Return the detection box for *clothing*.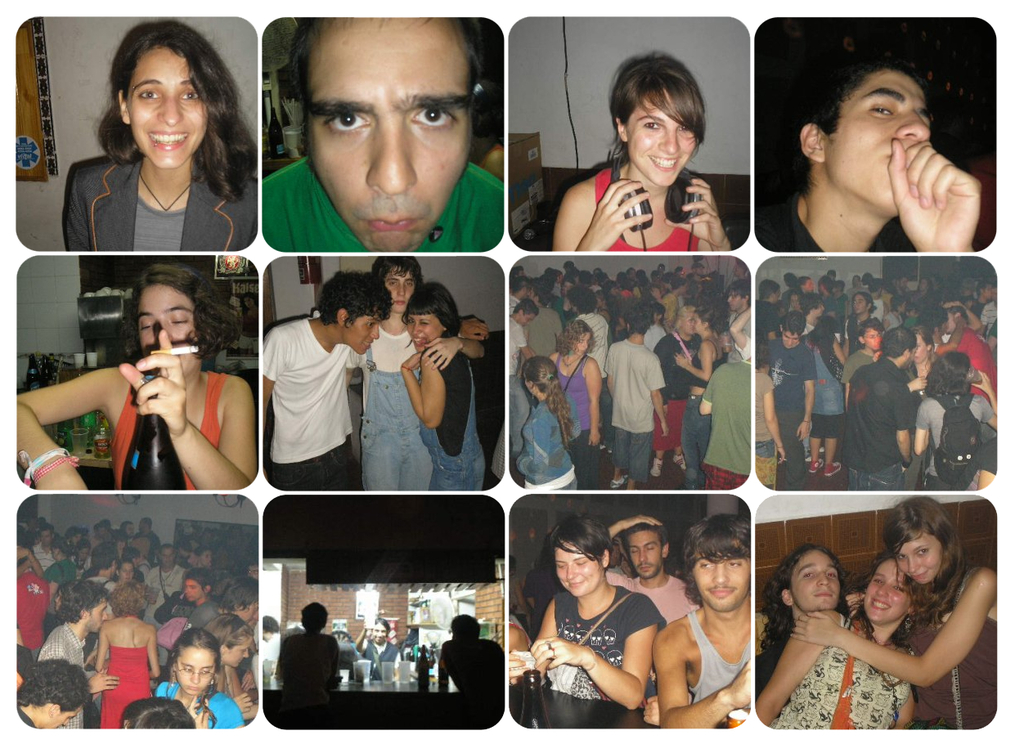
{"left": 38, "top": 620, "right": 85, "bottom": 729}.
